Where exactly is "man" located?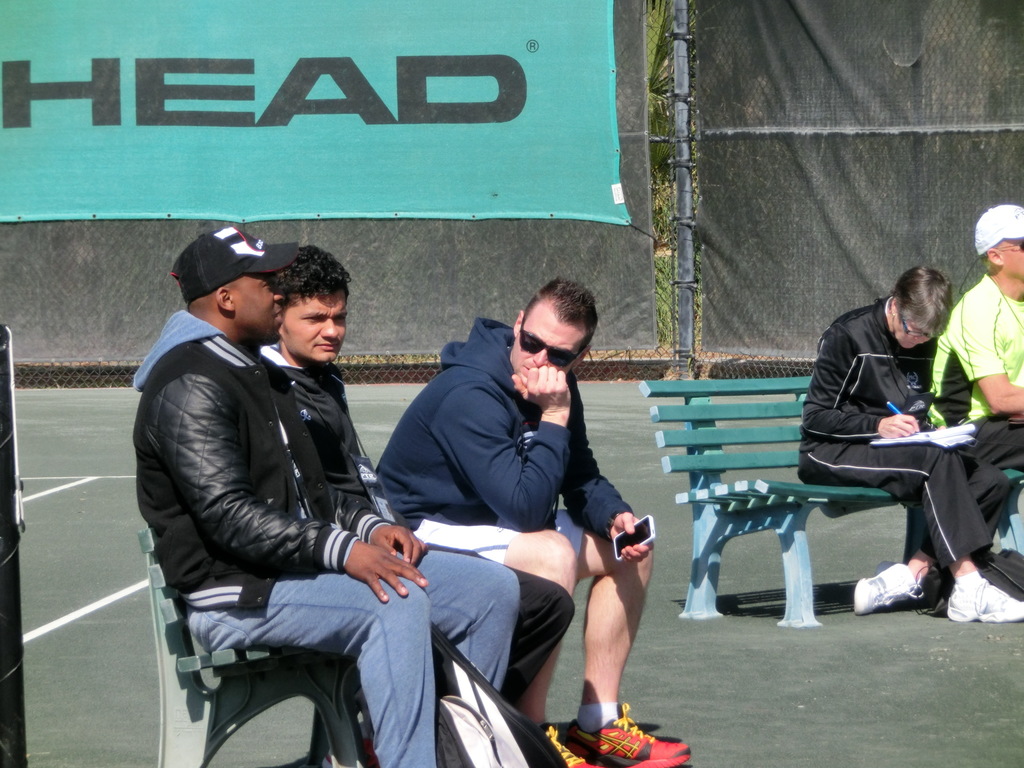
Its bounding box is [929,198,1023,553].
